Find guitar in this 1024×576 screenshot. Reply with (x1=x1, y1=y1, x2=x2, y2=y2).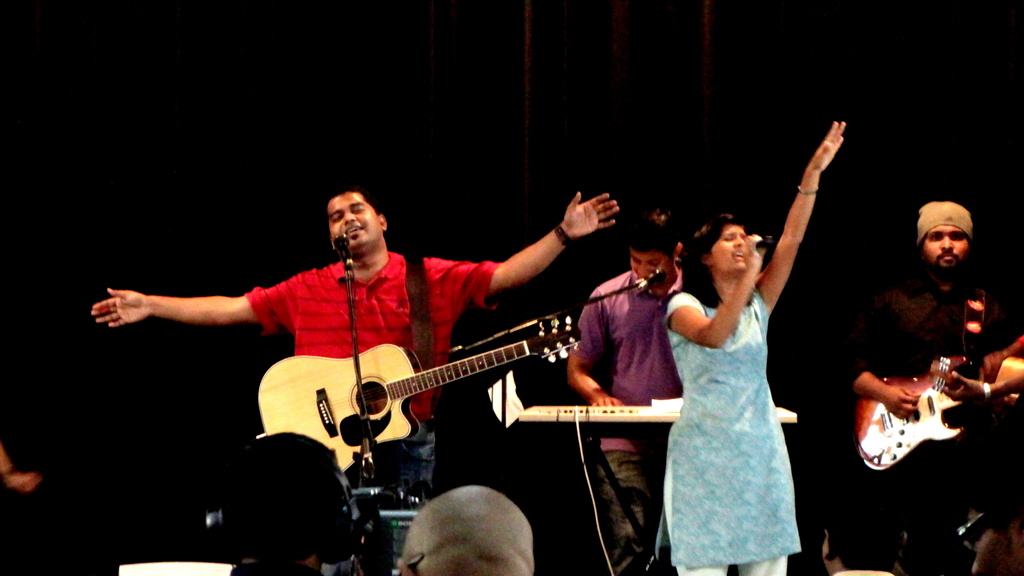
(x1=925, y1=352, x2=1023, y2=407).
